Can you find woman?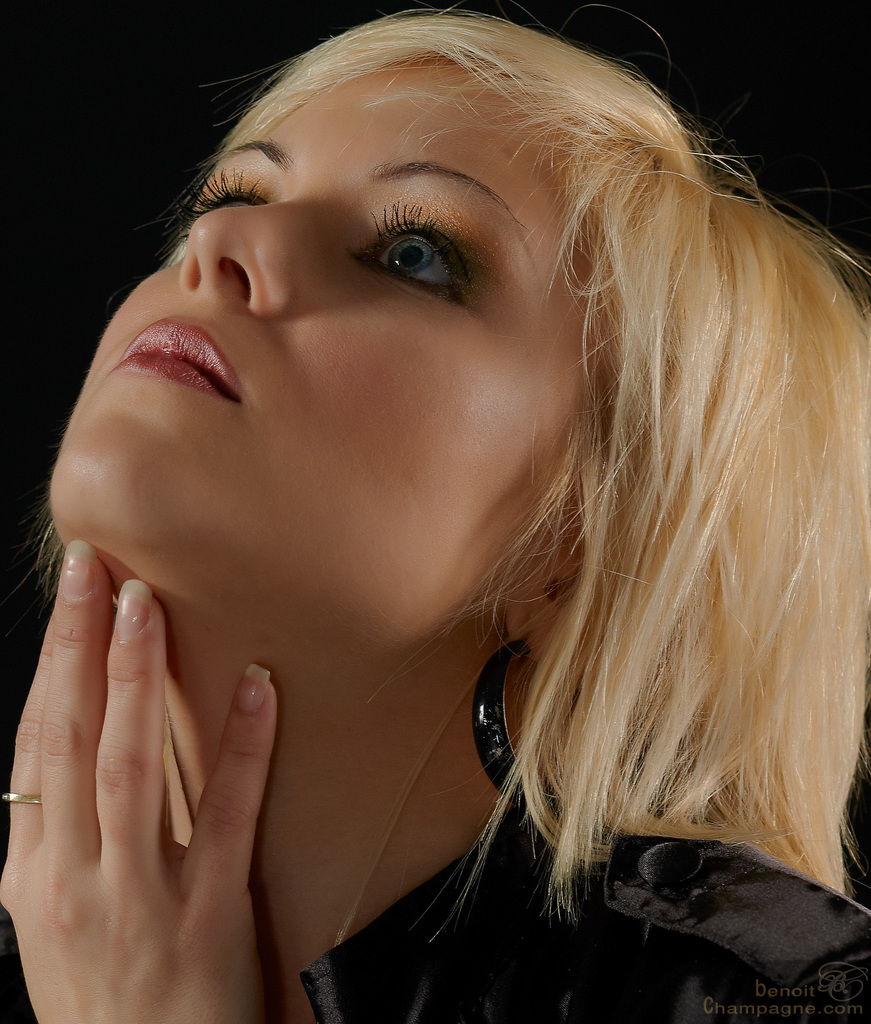
Yes, bounding box: {"x1": 17, "y1": 10, "x2": 857, "y2": 1010}.
